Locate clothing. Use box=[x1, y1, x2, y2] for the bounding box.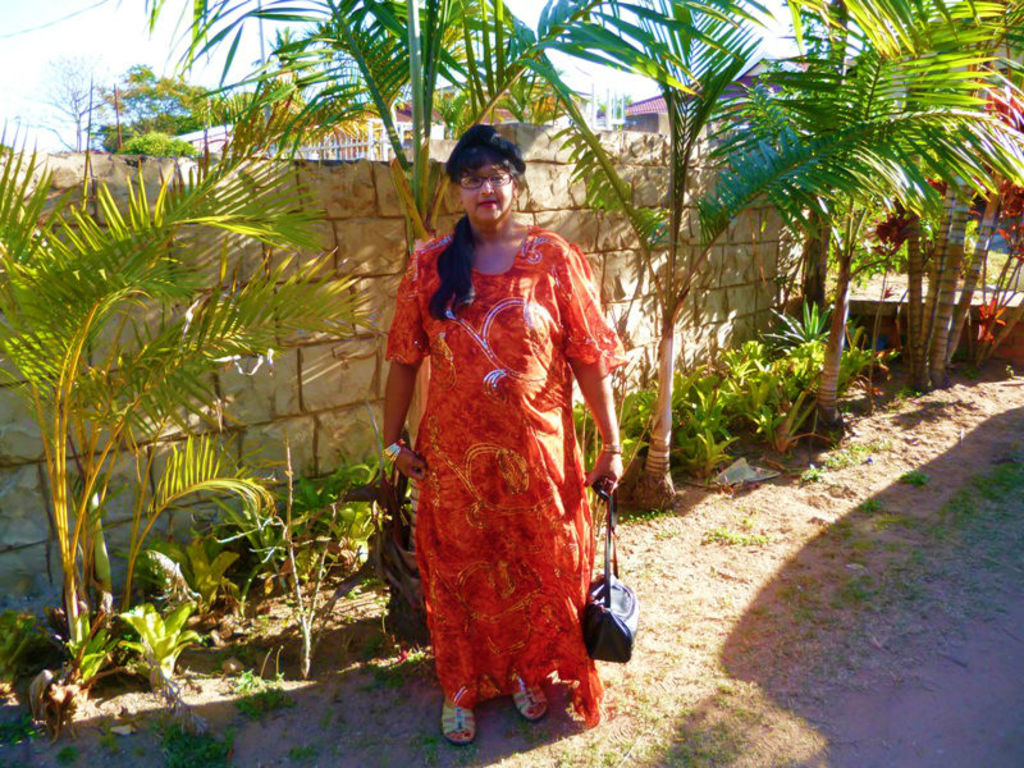
box=[381, 232, 630, 727].
